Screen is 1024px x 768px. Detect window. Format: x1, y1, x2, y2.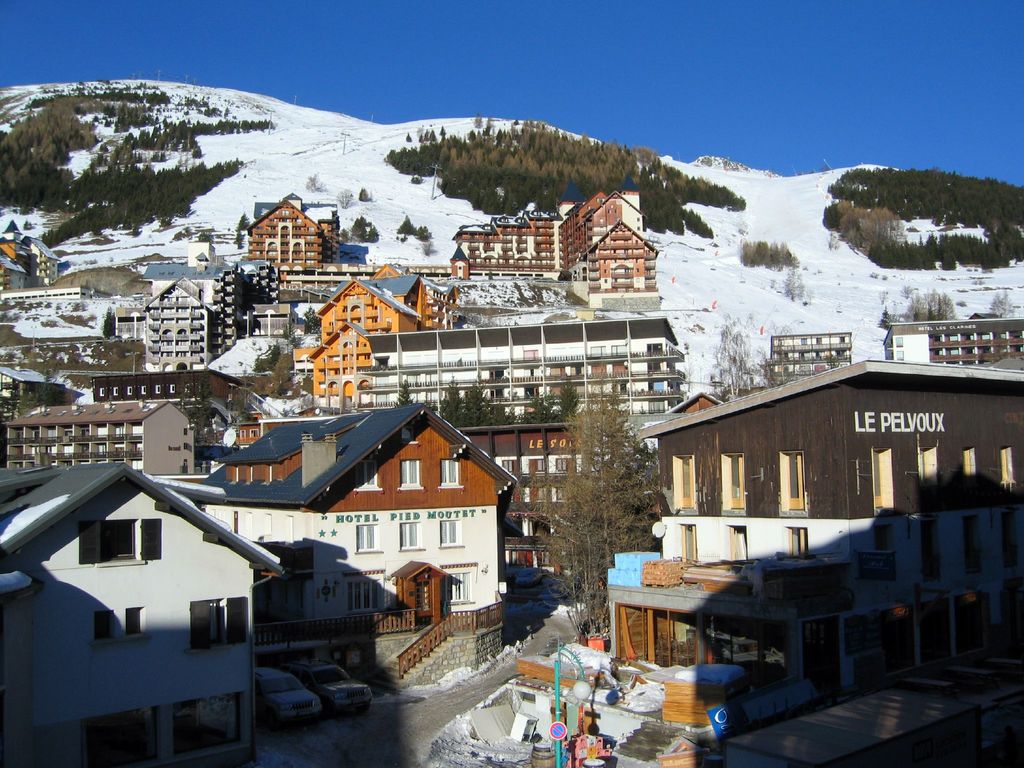
727, 524, 746, 563.
